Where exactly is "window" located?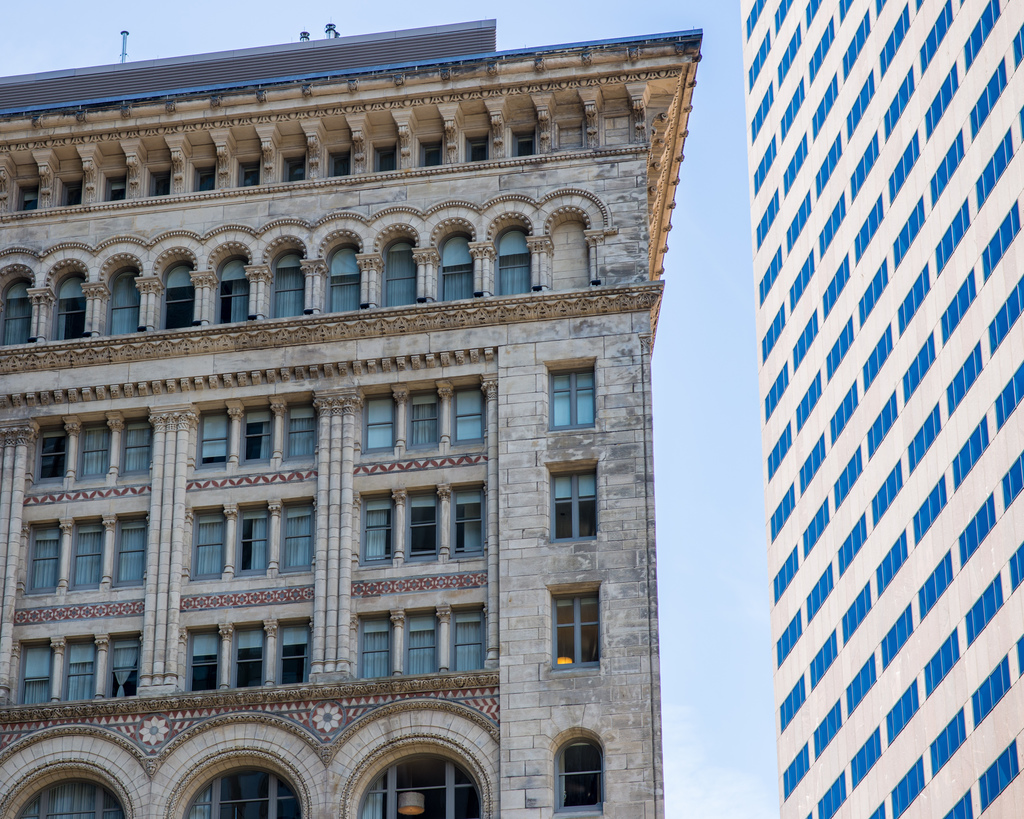
Its bounding box is (284,160,305,180).
